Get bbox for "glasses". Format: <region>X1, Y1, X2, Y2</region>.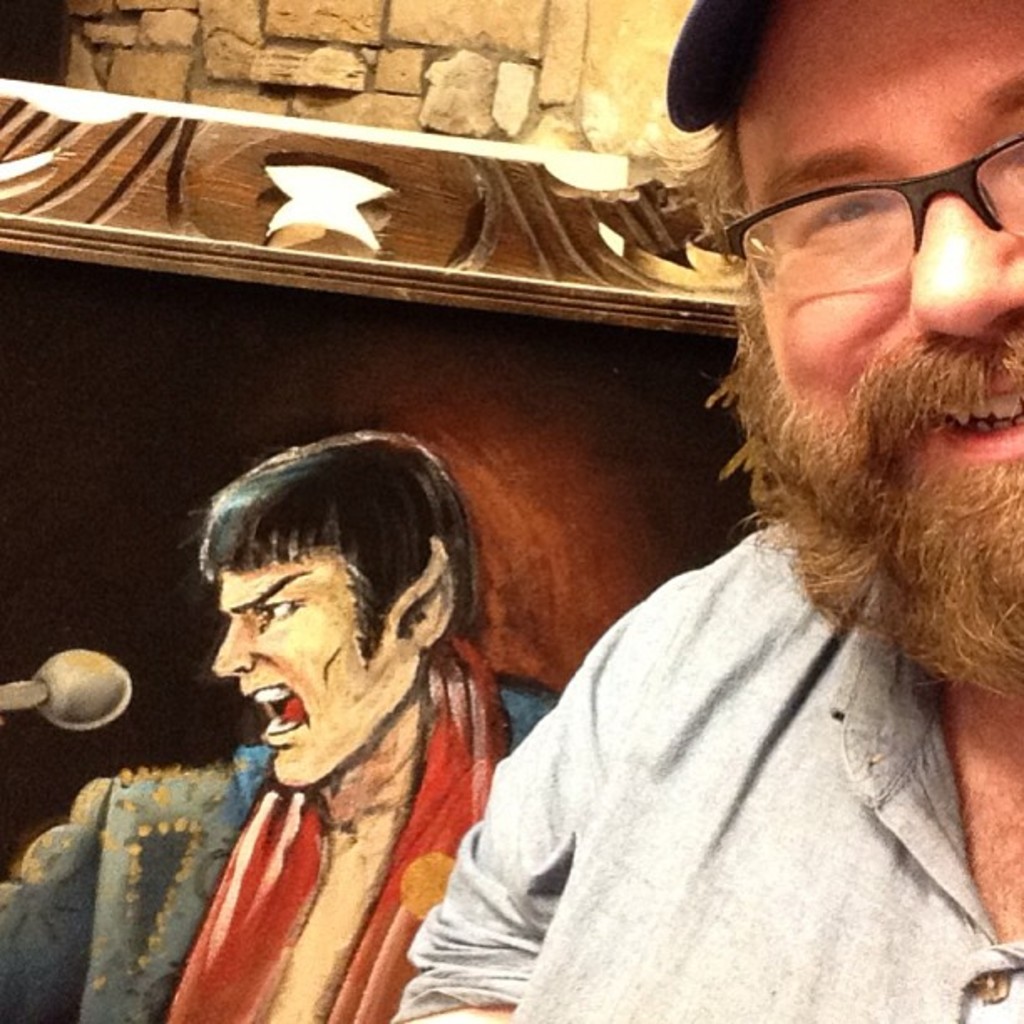
<region>683, 152, 1016, 288</region>.
